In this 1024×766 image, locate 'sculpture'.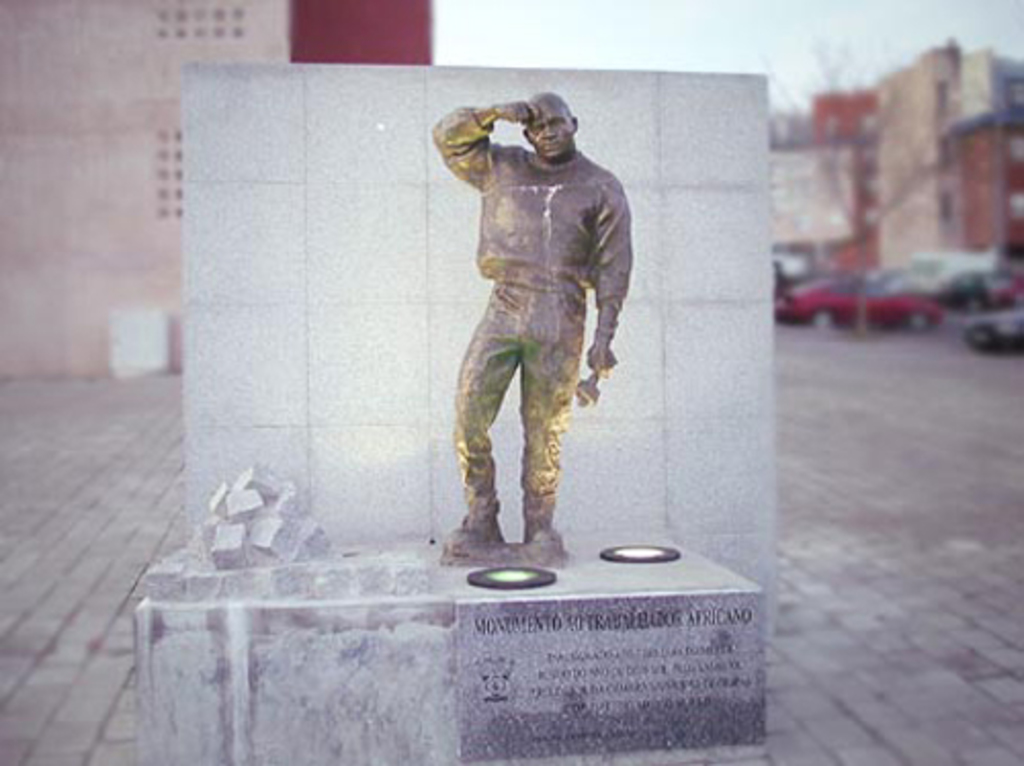
Bounding box: [432, 80, 639, 571].
